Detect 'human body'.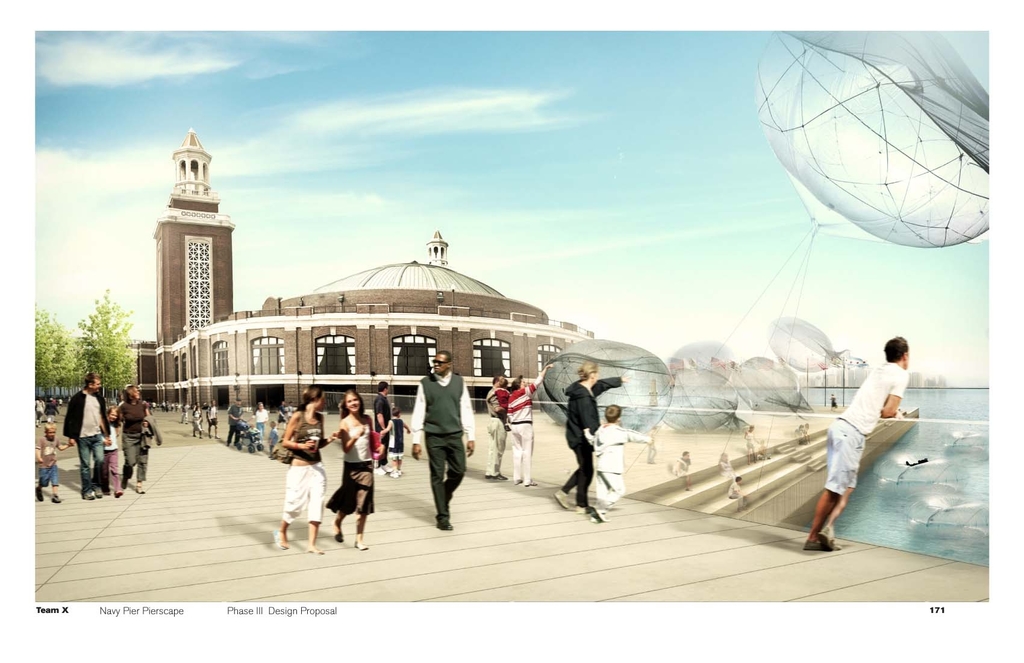
Detected at box(408, 345, 478, 528).
